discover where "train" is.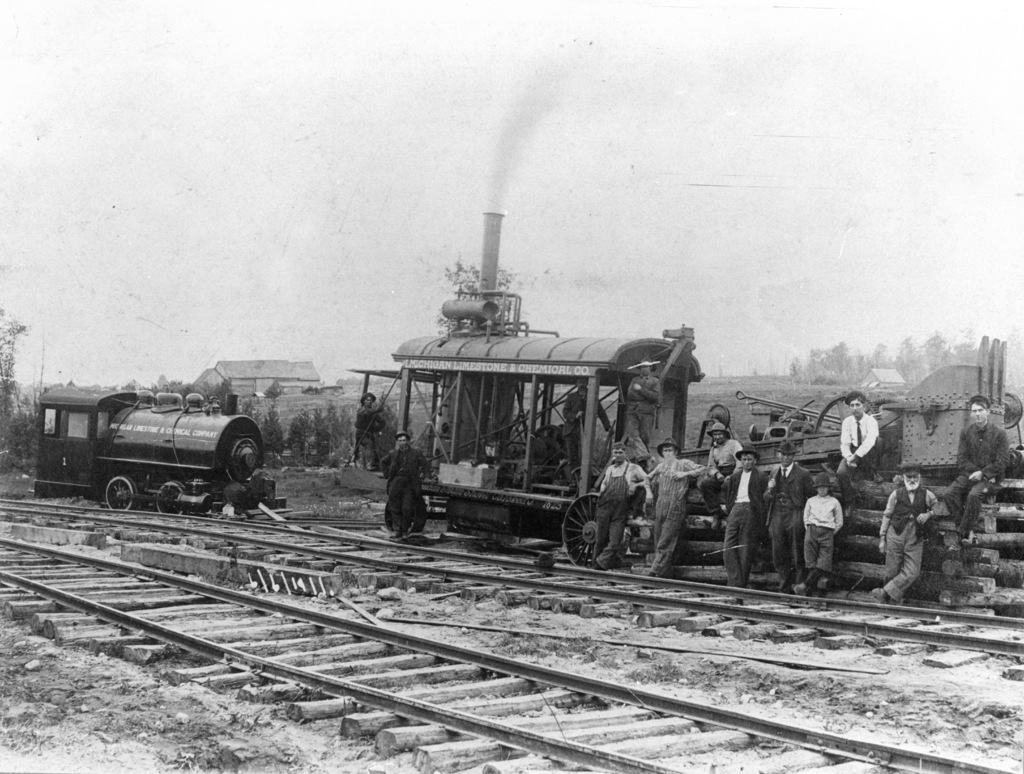
Discovered at 339 210 1023 614.
